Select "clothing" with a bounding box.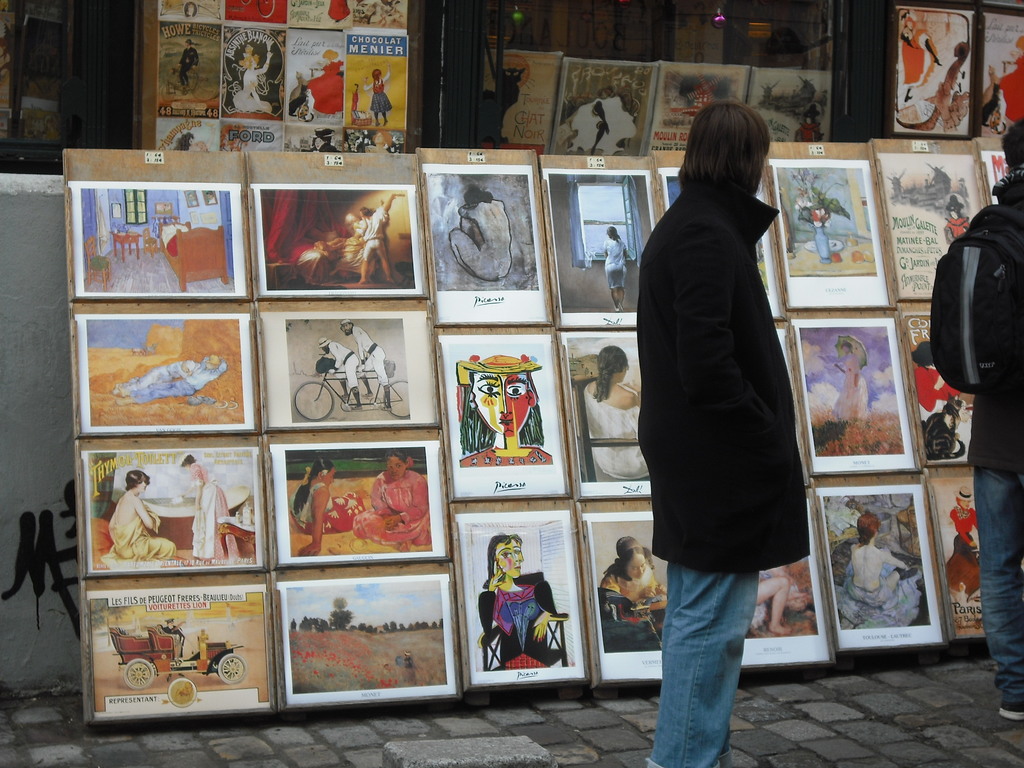
x1=589, y1=371, x2=648, y2=476.
